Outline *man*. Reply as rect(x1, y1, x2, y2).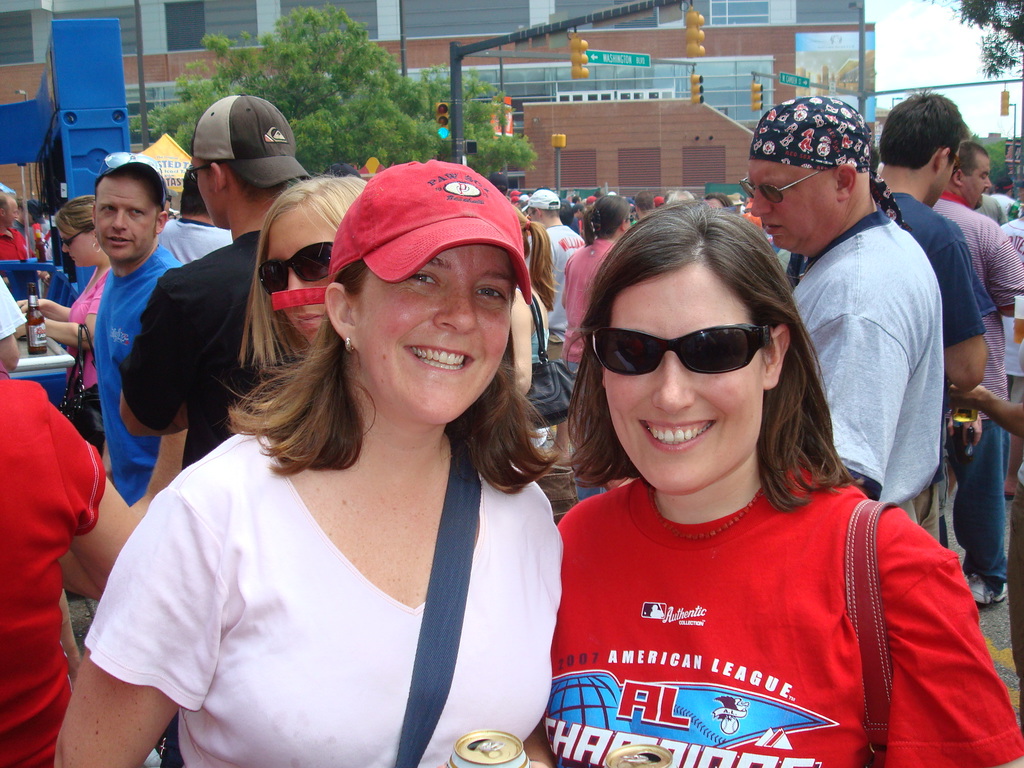
rect(996, 209, 1023, 503).
